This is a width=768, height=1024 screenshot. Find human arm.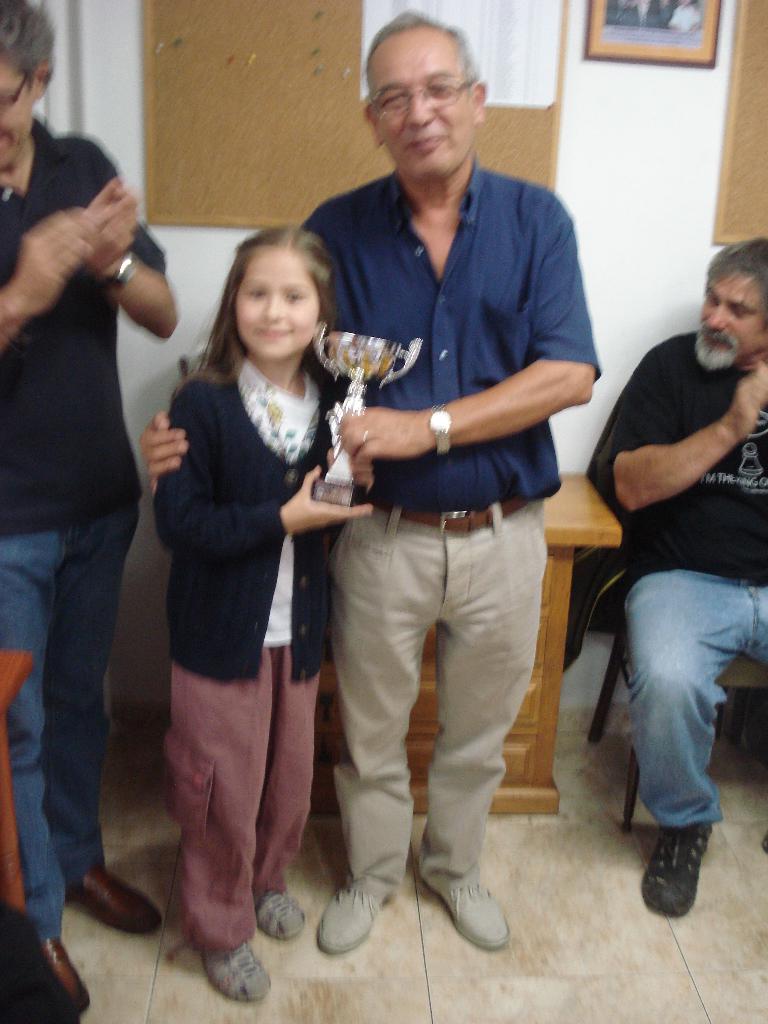
Bounding box: <box>337,188,600,467</box>.
